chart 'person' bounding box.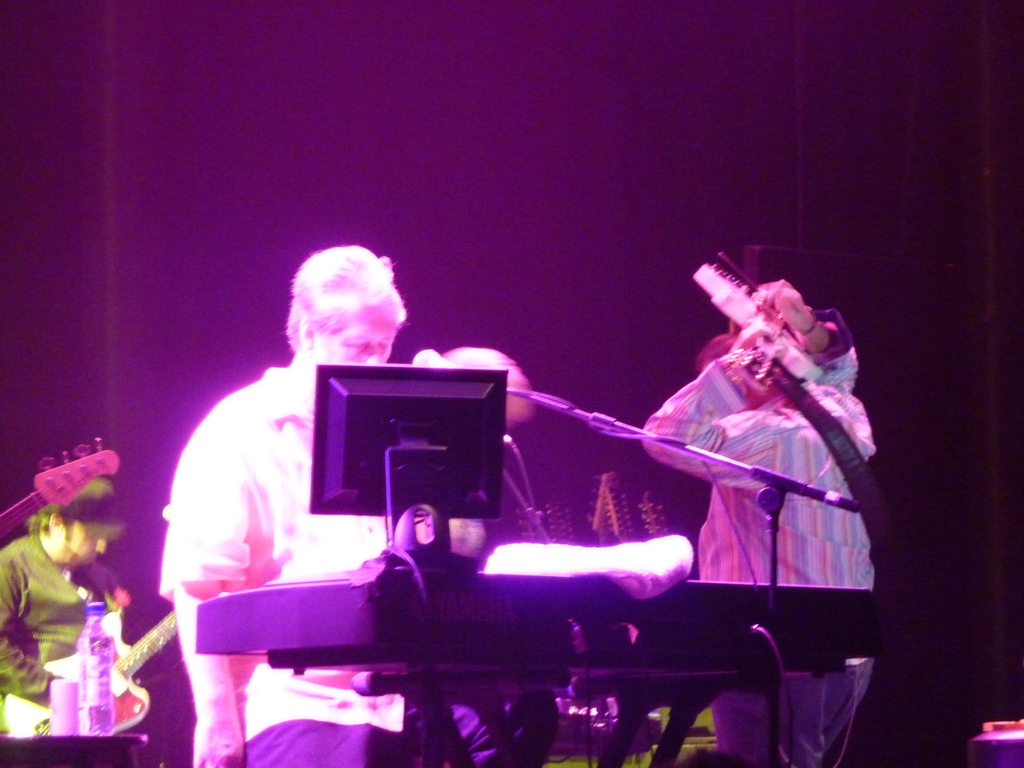
Charted: 401:346:572:767.
